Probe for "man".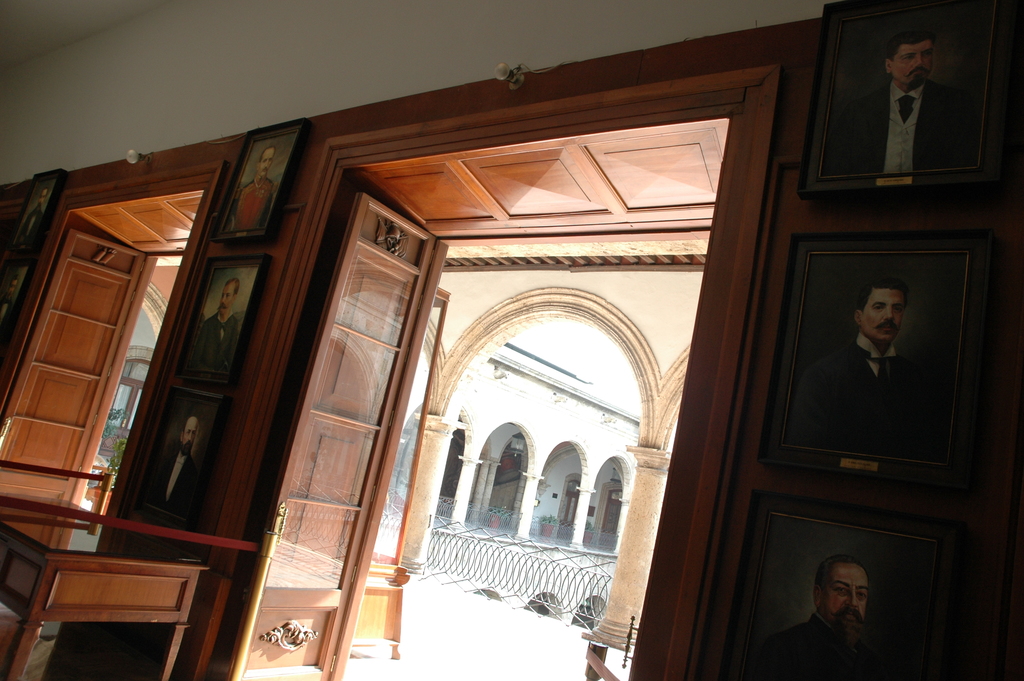
Probe result: bbox=[184, 280, 244, 377].
